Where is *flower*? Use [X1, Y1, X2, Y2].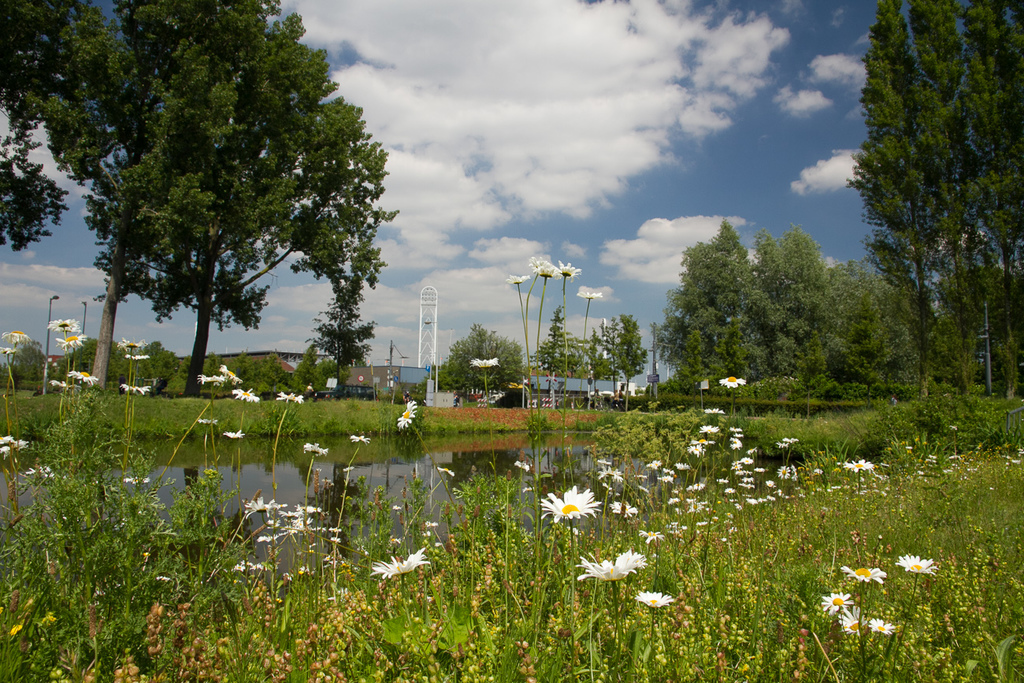
[217, 362, 240, 390].
